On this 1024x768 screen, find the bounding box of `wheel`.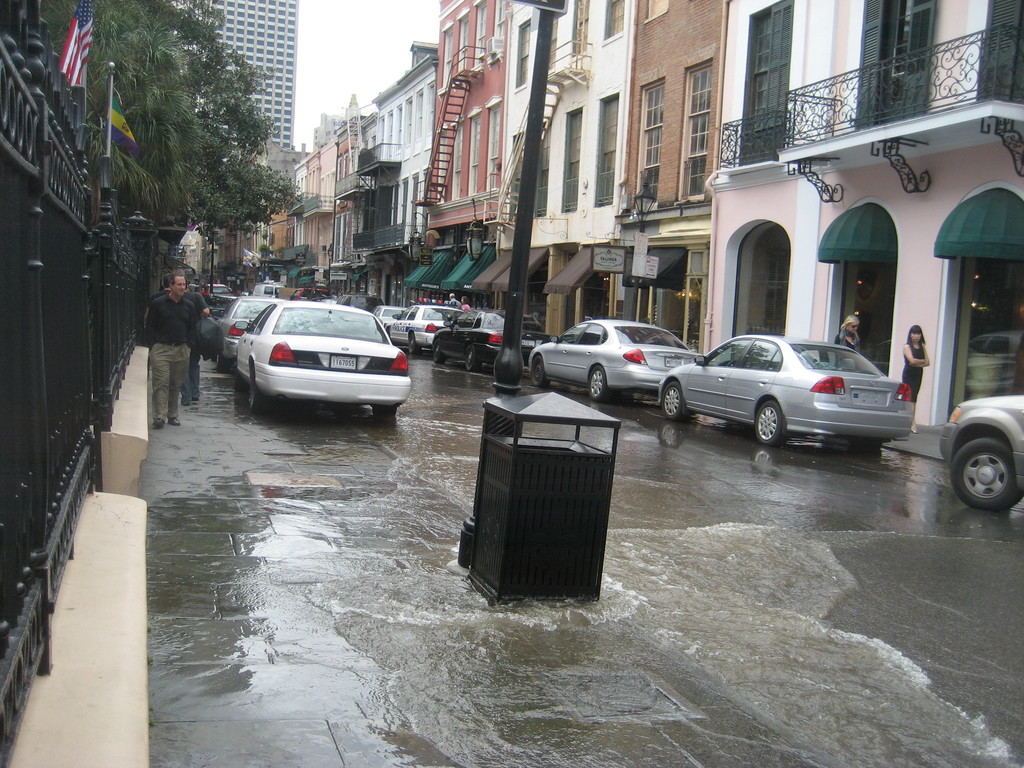
Bounding box: 661, 382, 684, 420.
